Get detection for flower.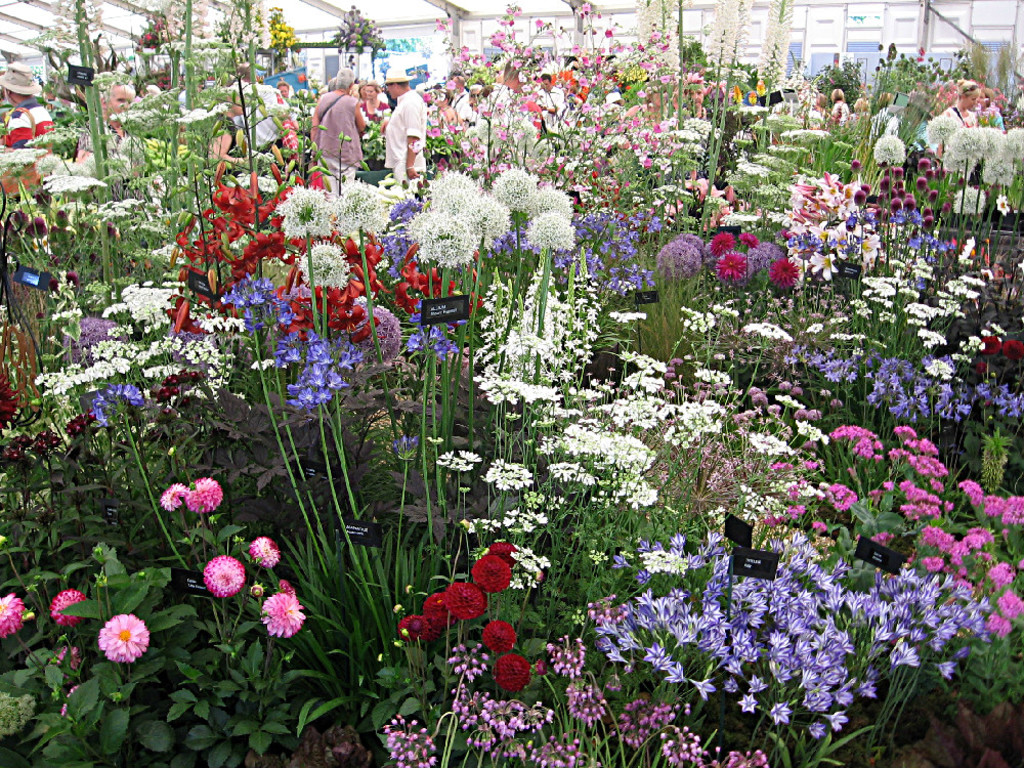
Detection: (left=183, top=474, right=224, bottom=508).
